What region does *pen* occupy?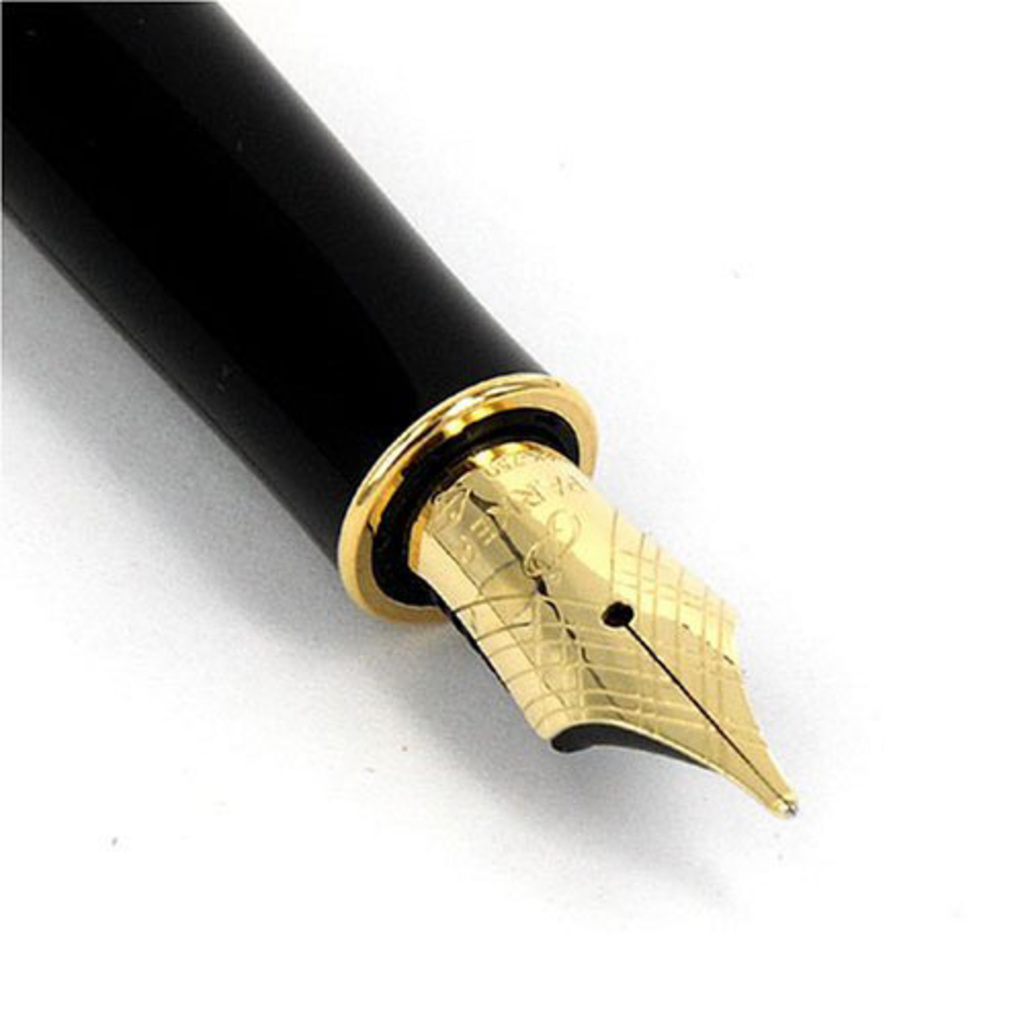
(left=0, top=0, right=805, bottom=821).
